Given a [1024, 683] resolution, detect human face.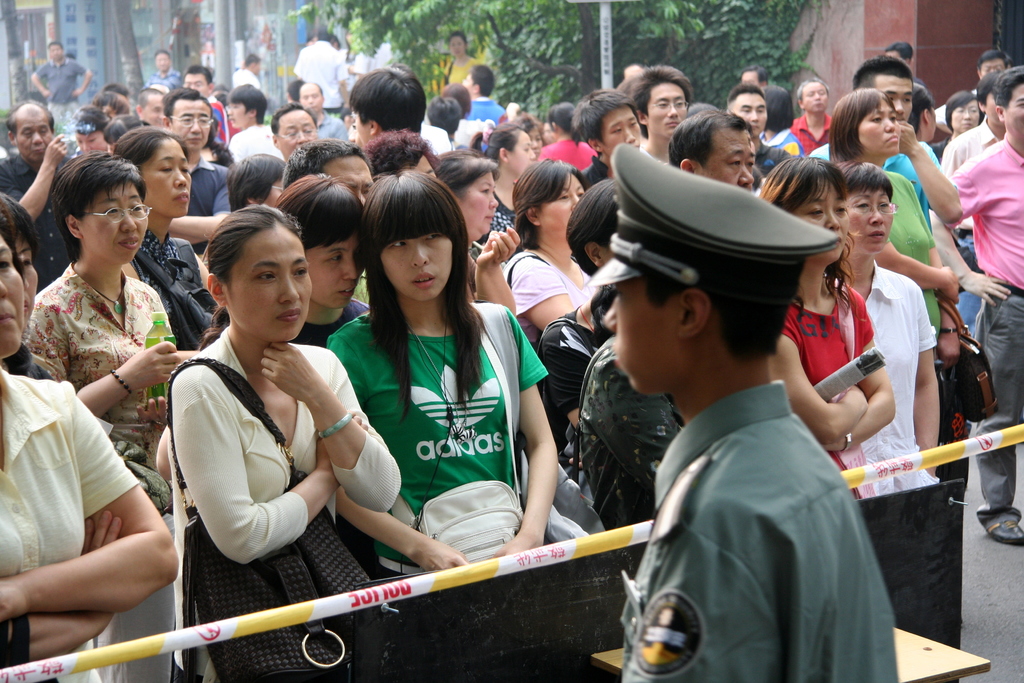
x1=790, y1=186, x2=854, y2=263.
